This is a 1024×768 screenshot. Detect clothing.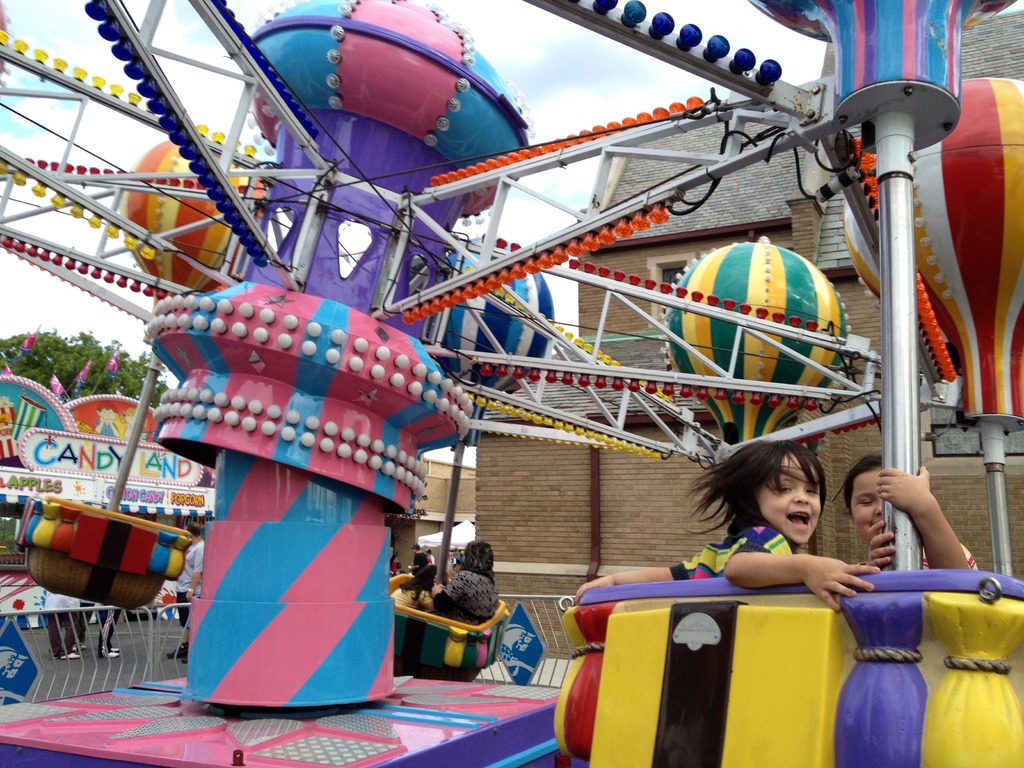
box=[685, 525, 797, 580].
